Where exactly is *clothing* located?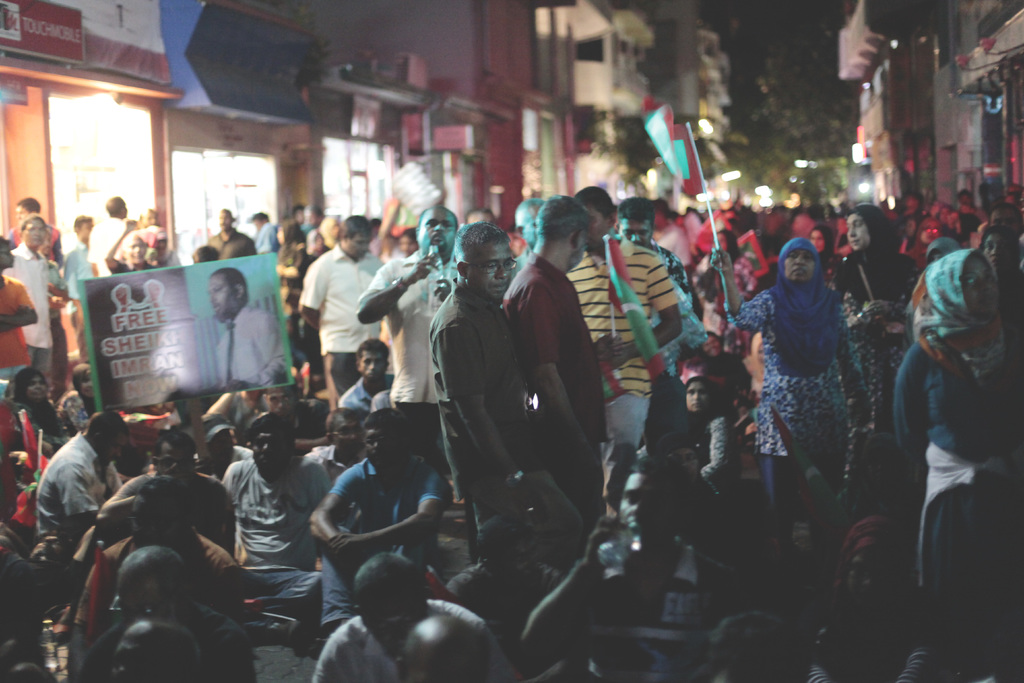
Its bounding box is Rect(0, 523, 90, 648).
